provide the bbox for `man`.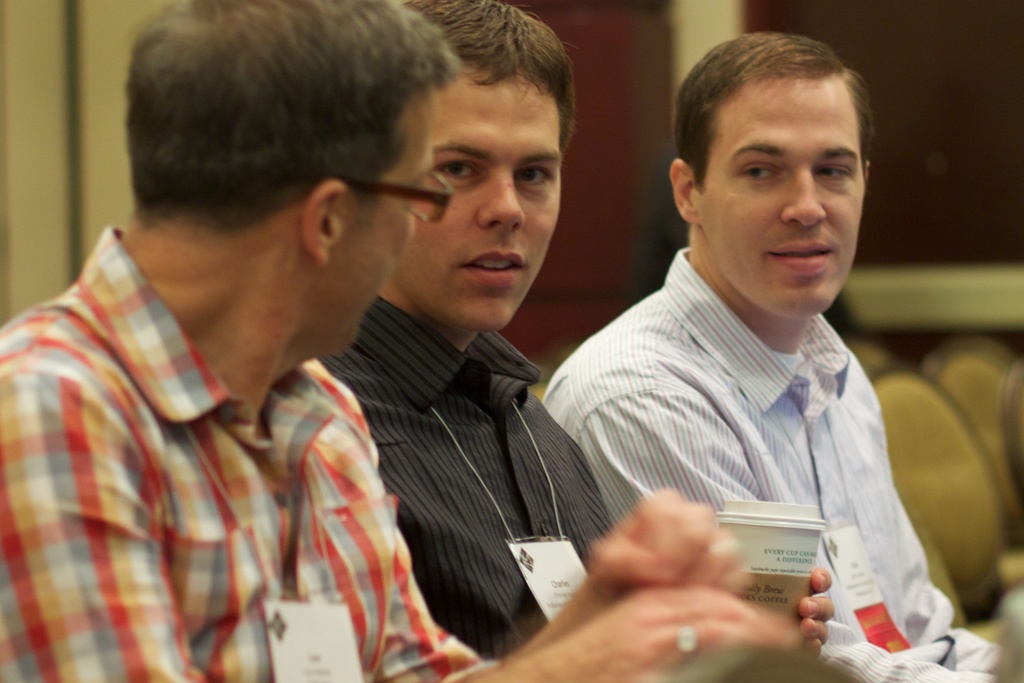
{"left": 543, "top": 29, "right": 1002, "bottom": 682}.
